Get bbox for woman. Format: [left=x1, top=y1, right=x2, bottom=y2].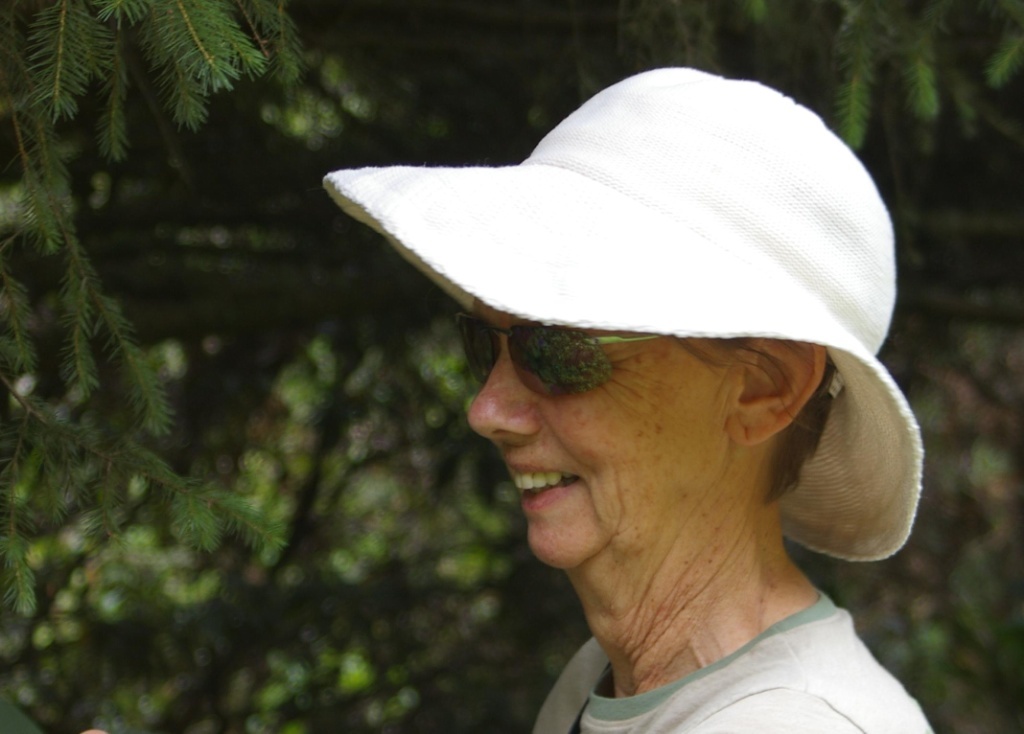
[left=272, top=92, right=962, bottom=733].
